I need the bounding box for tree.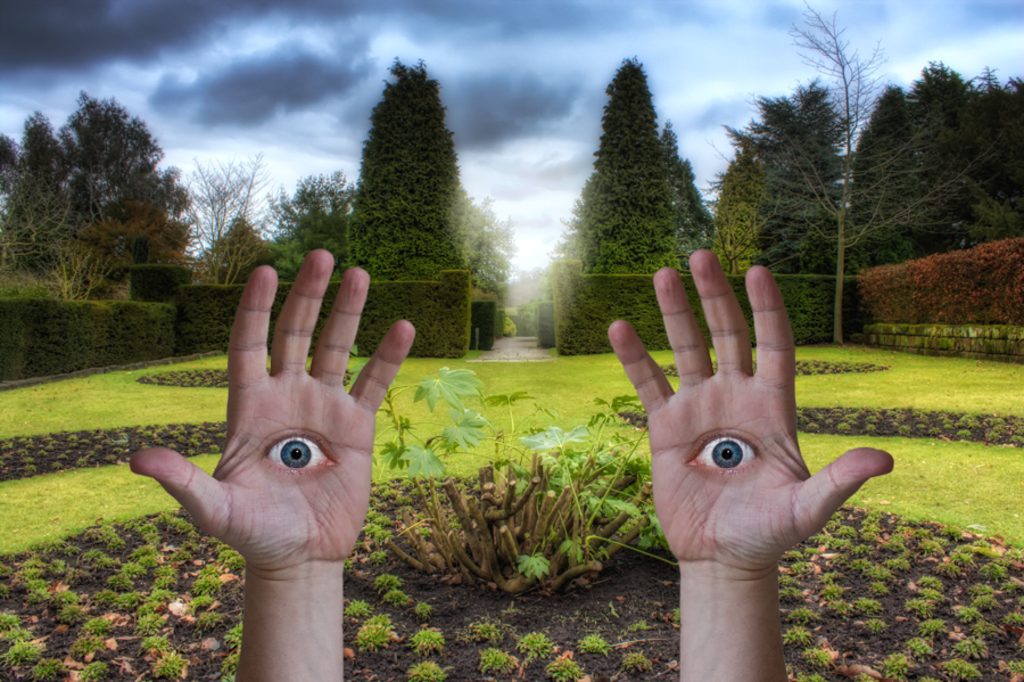
Here it is: [x1=189, y1=148, x2=294, y2=293].
